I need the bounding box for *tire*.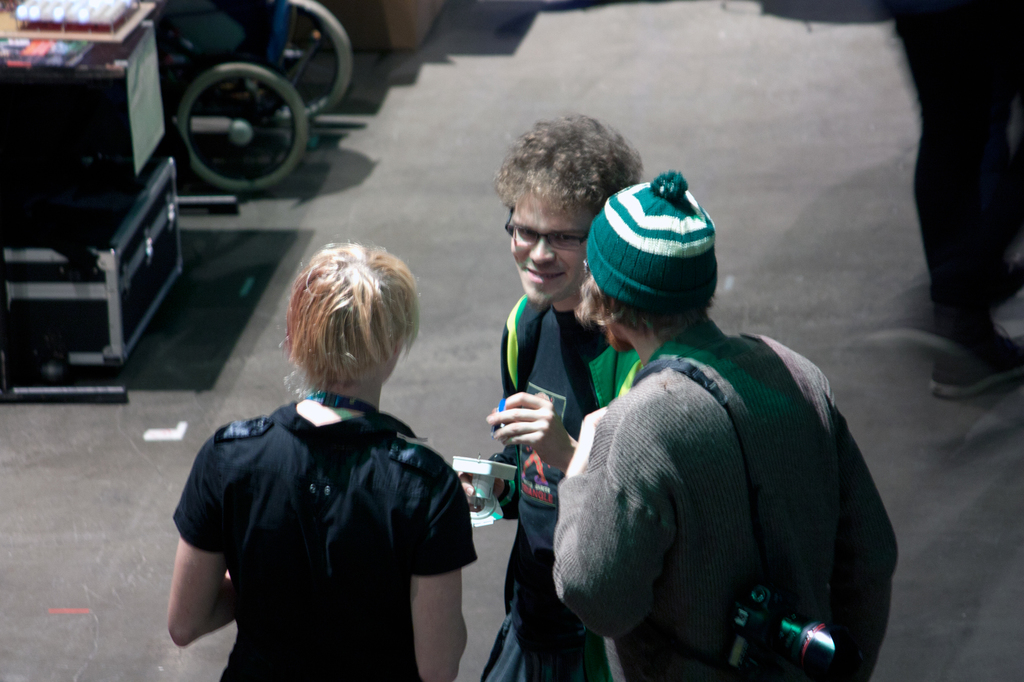
Here it is: [left=241, top=0, right=351, bottom=118].
